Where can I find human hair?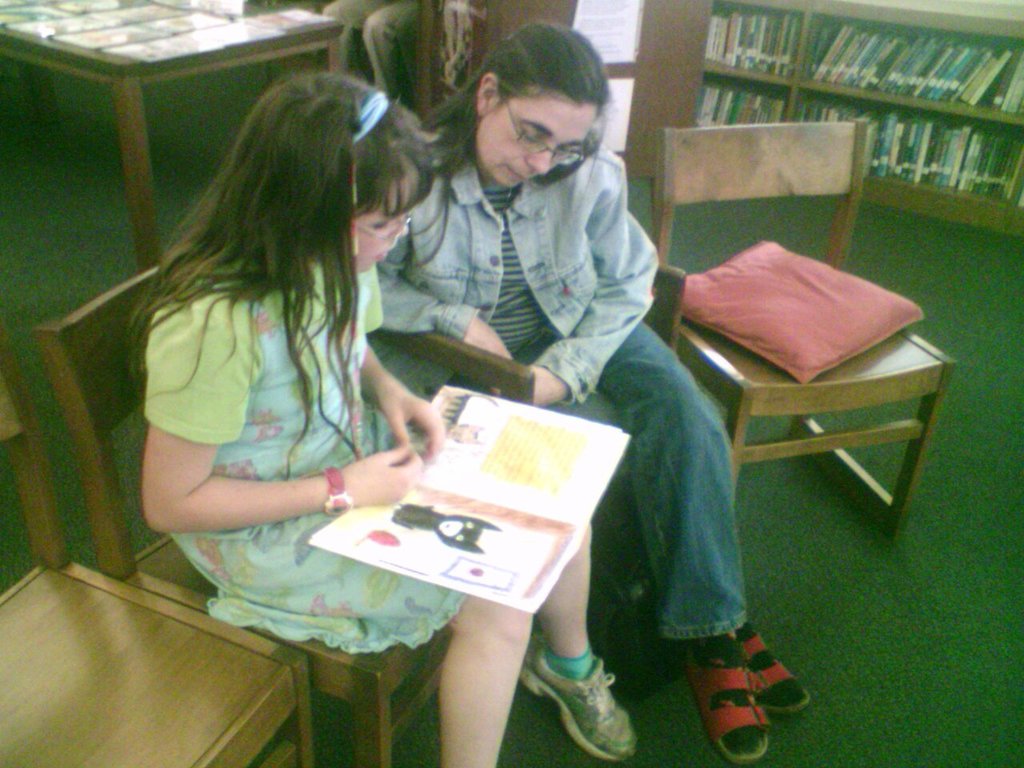
You can find it at region(106, 64, 411, 512).
